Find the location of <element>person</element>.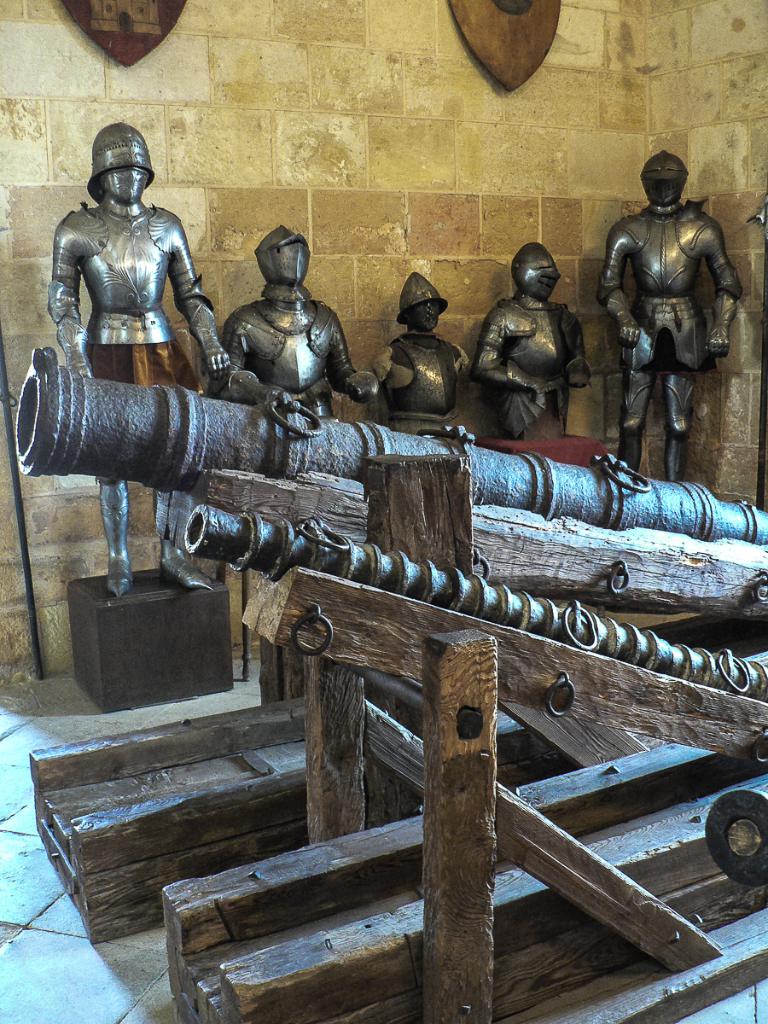
Location: crop(215, 214, 372, 438).
